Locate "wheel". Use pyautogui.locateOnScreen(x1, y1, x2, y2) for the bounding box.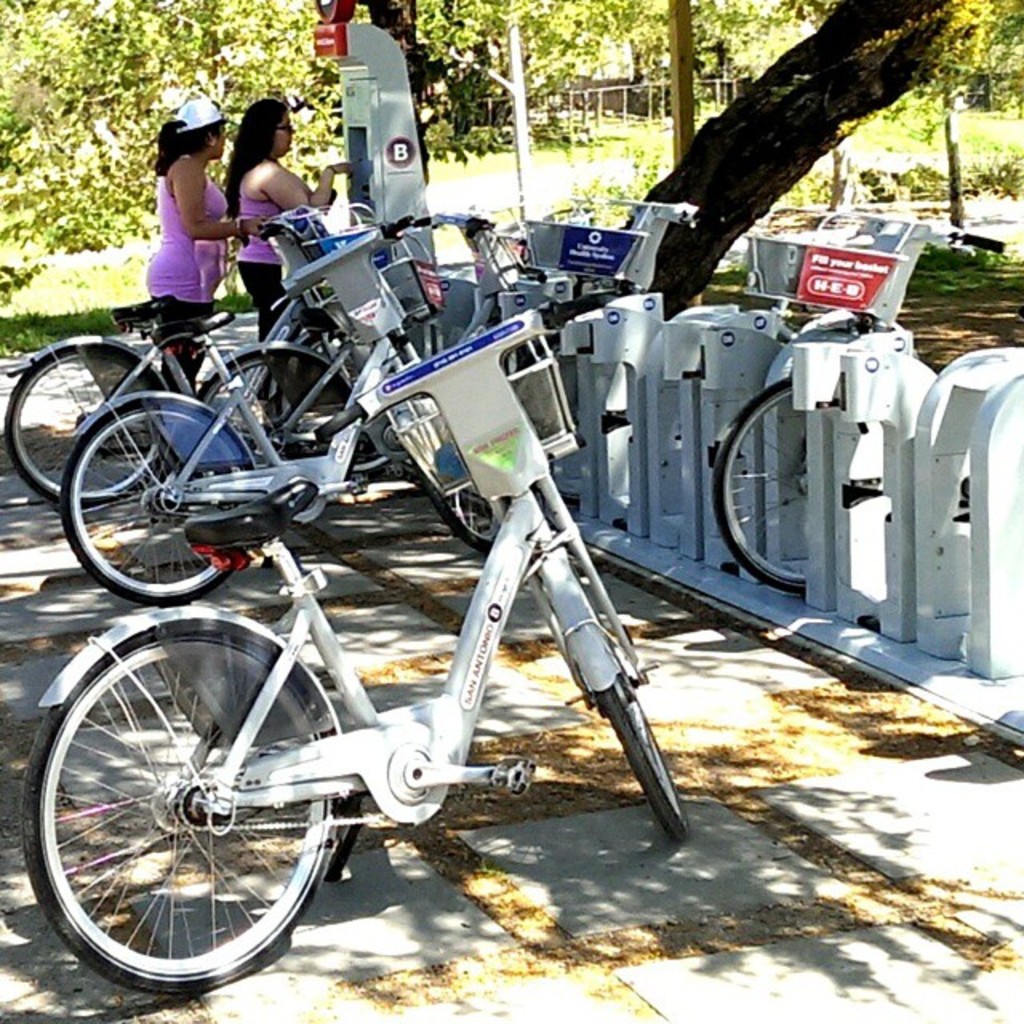
pyautogui.locateOnScreen(6, 339, 168, 504).
